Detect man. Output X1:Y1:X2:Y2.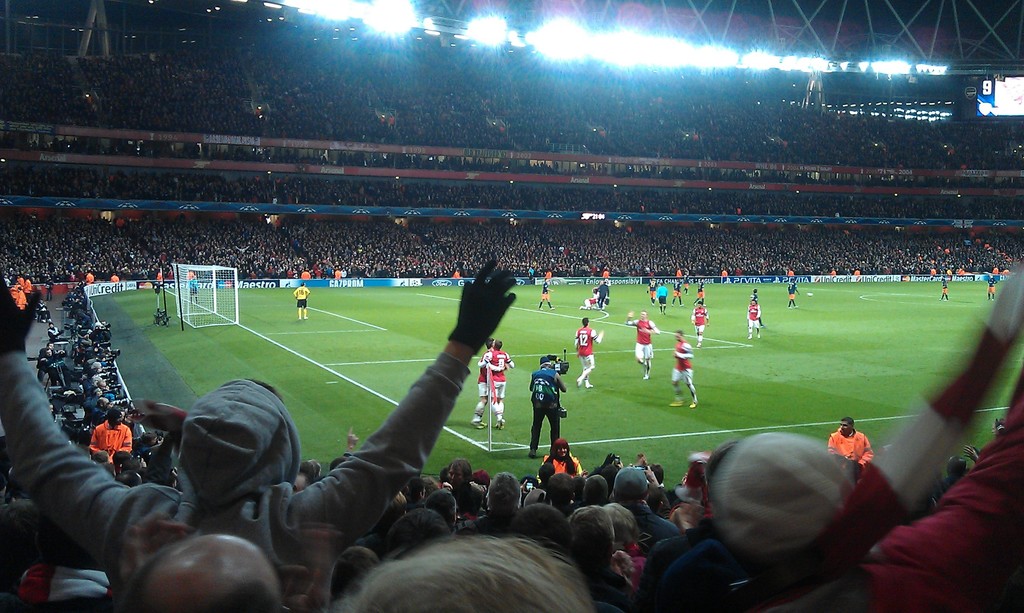
110:271:120:286.
